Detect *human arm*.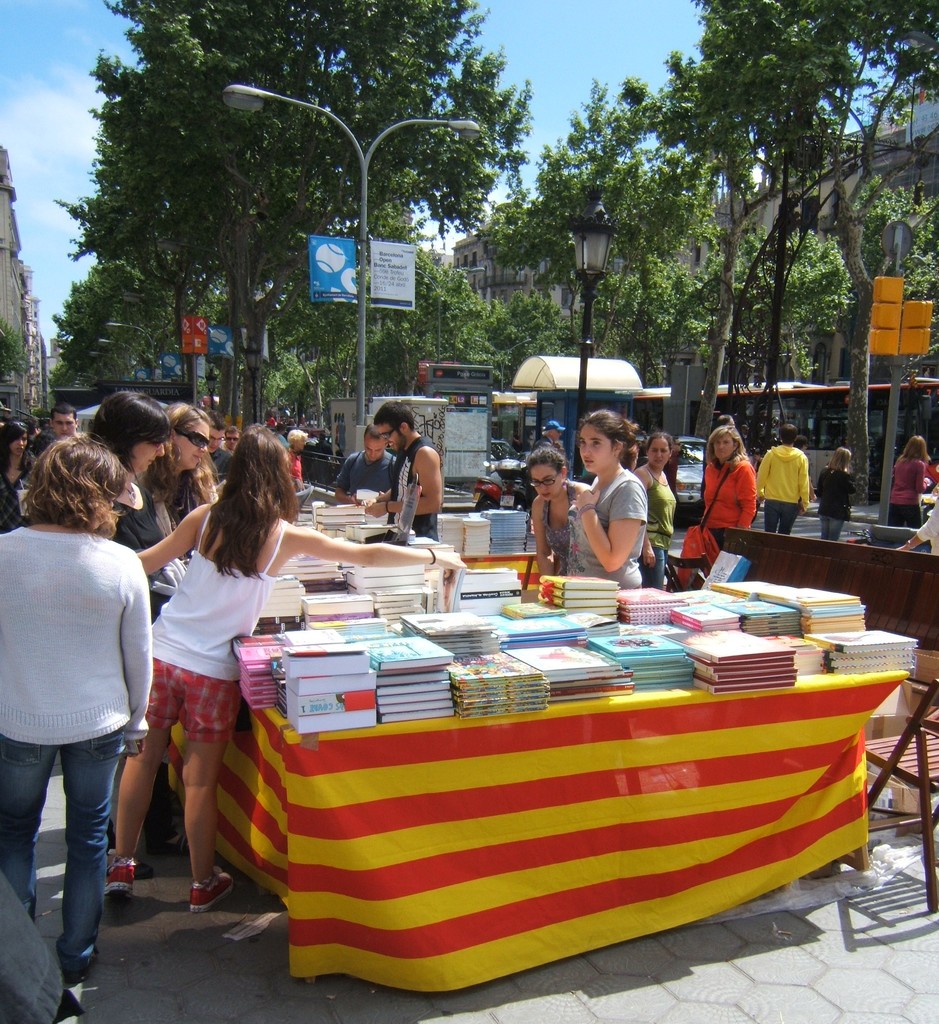
Detected at (x1=753, y1=454, x2=771, y2=495).
